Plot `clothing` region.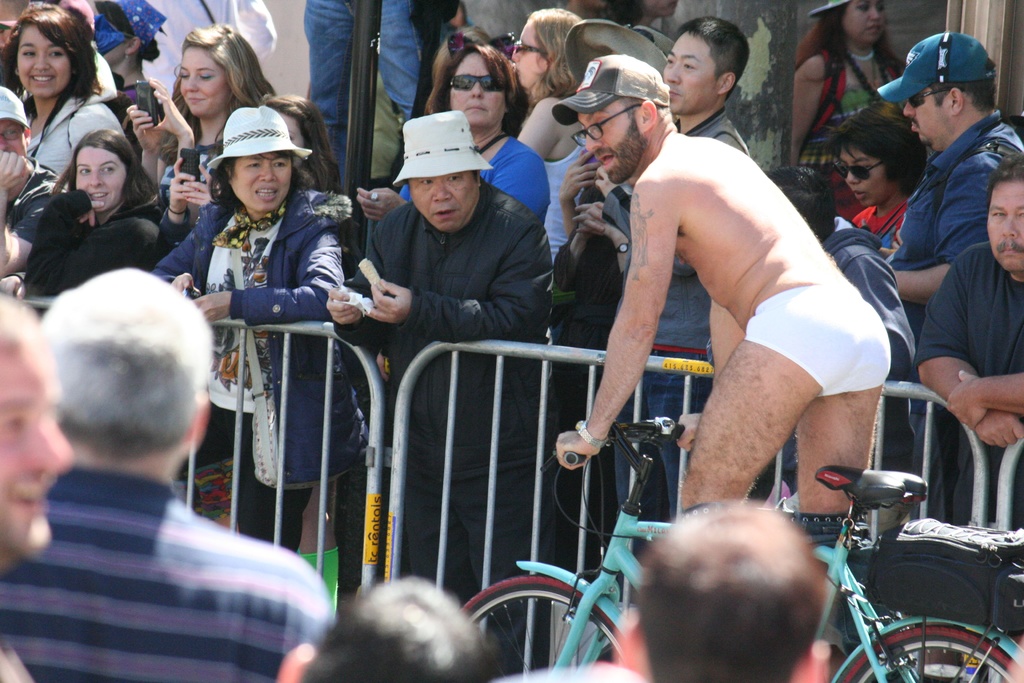
Plotted at box(150, 184, 367, 552).
